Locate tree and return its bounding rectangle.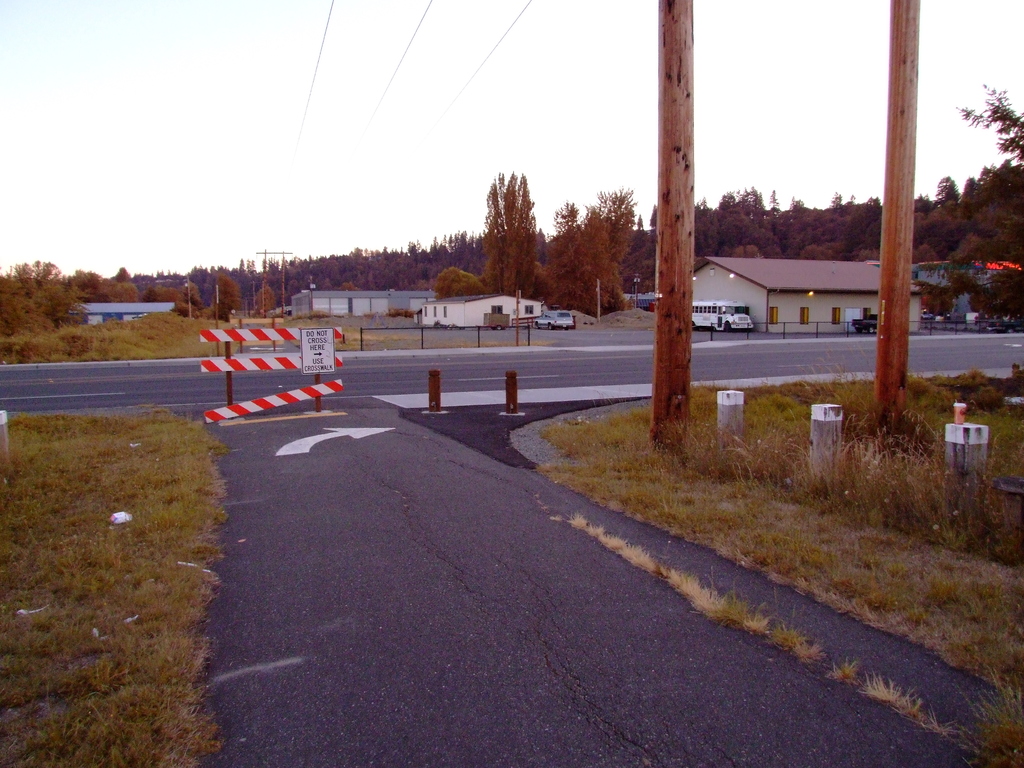
{"x1": 929, "y1": 176, "x2": 967, "y2": 218}.
